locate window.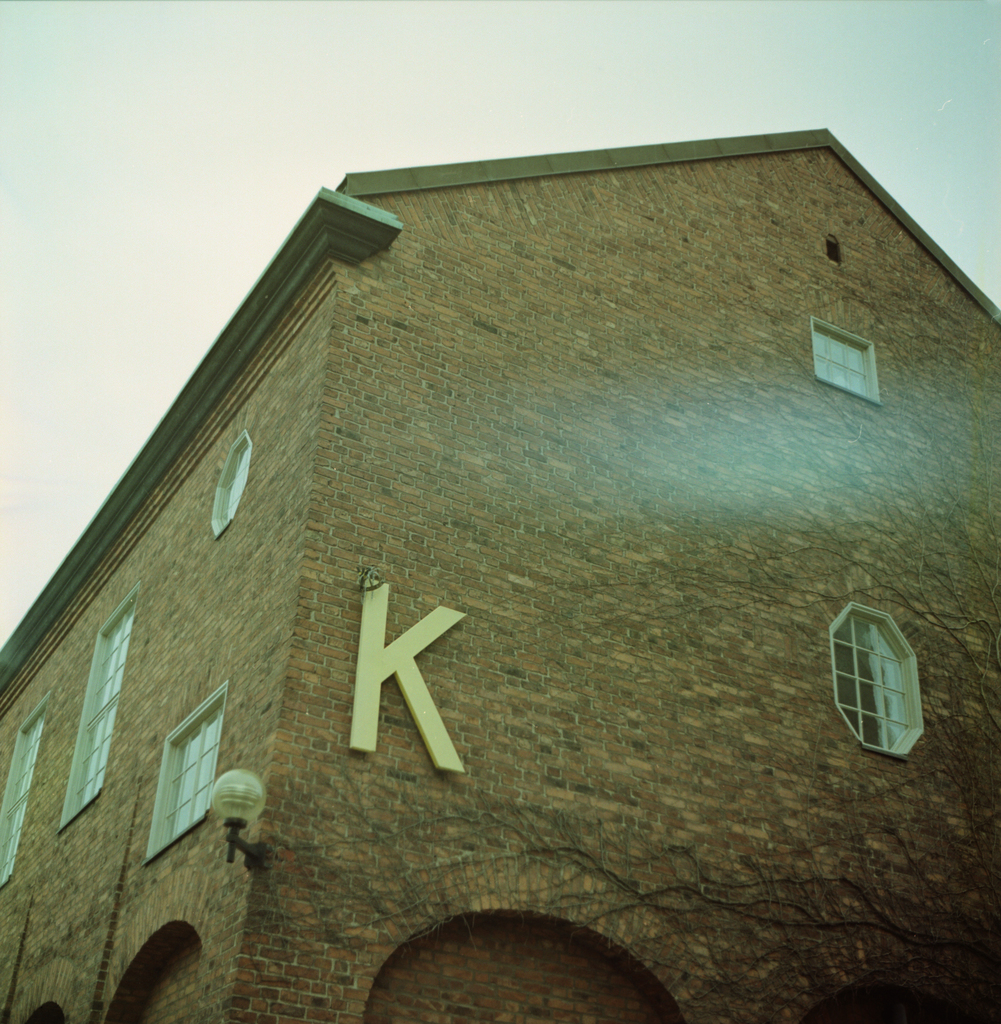
Bounding box: 812,319,885,409.
